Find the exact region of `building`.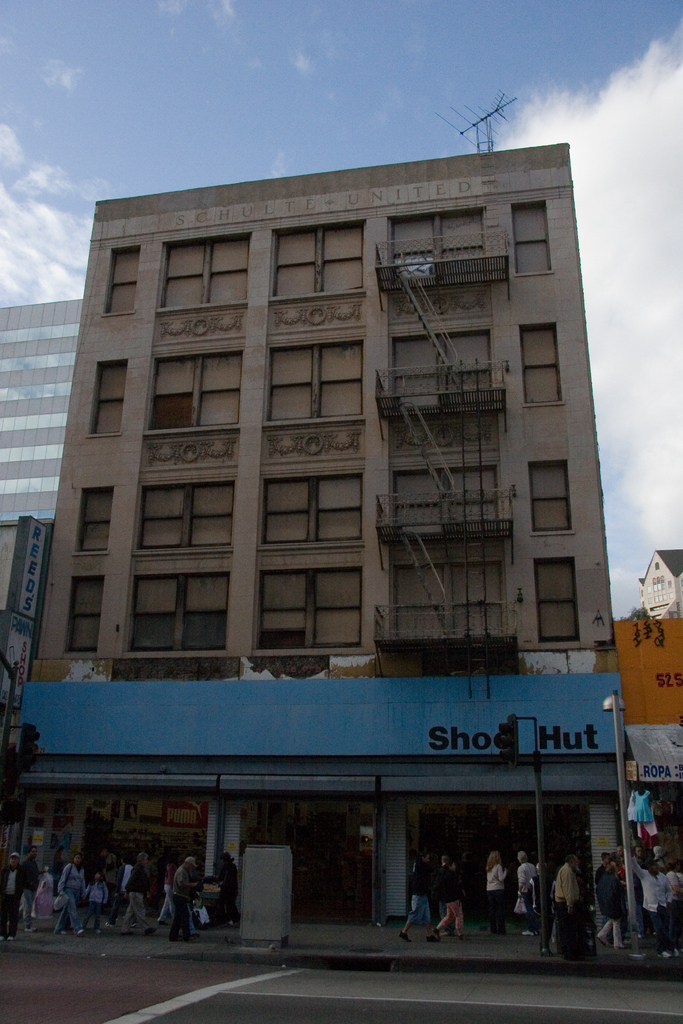
Exact region: bbox=[0, 140, 638, 953].
